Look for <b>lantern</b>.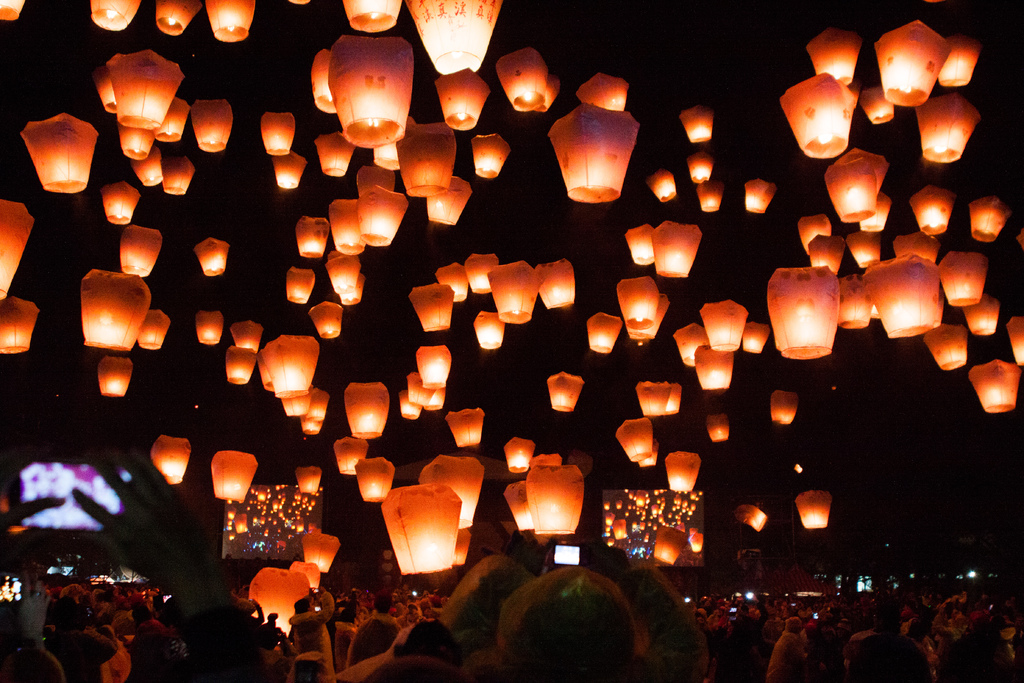
Found: locate(272, 154, 303, 189).
